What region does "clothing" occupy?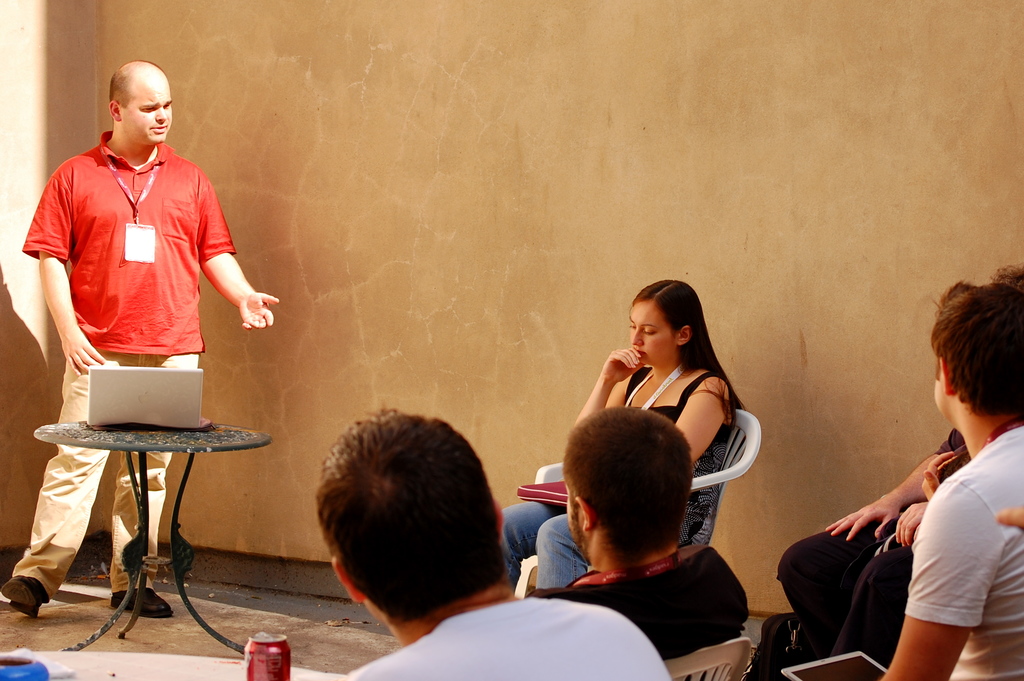
29/111/250/479.
